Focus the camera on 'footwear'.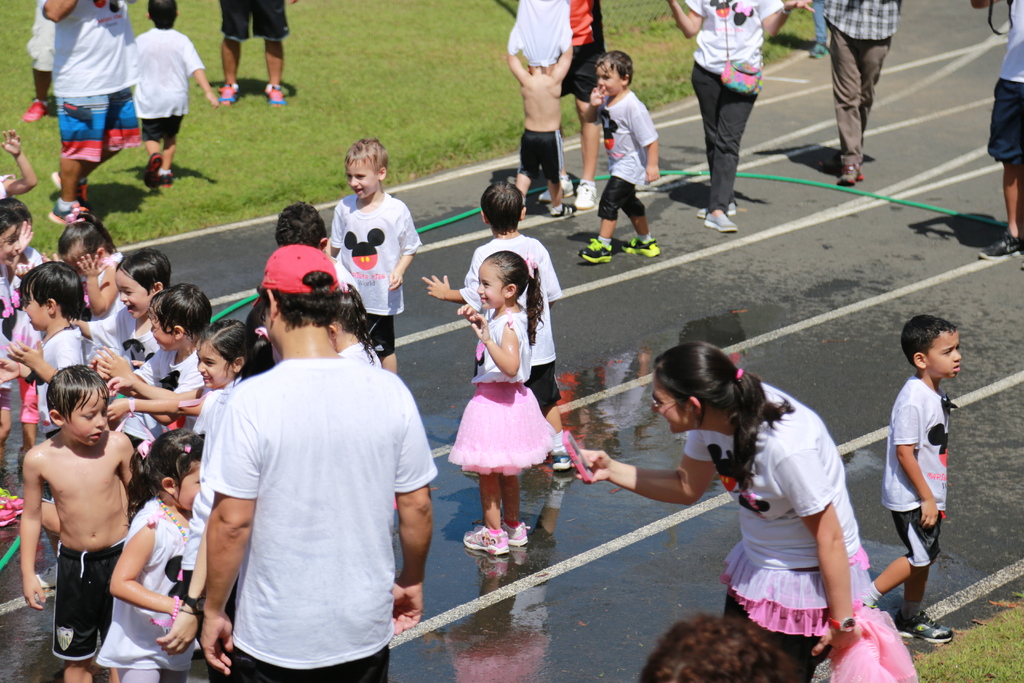
Focus region: rect(20, 97, 44, 125).
